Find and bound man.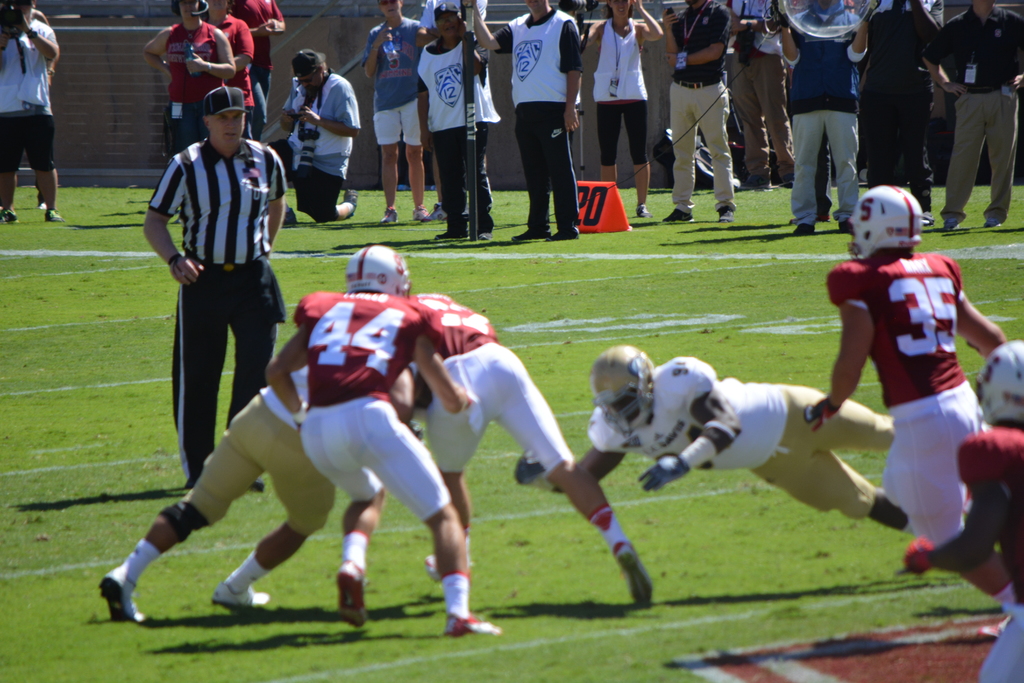
Bound: rect(850, 0, 948, 222).
